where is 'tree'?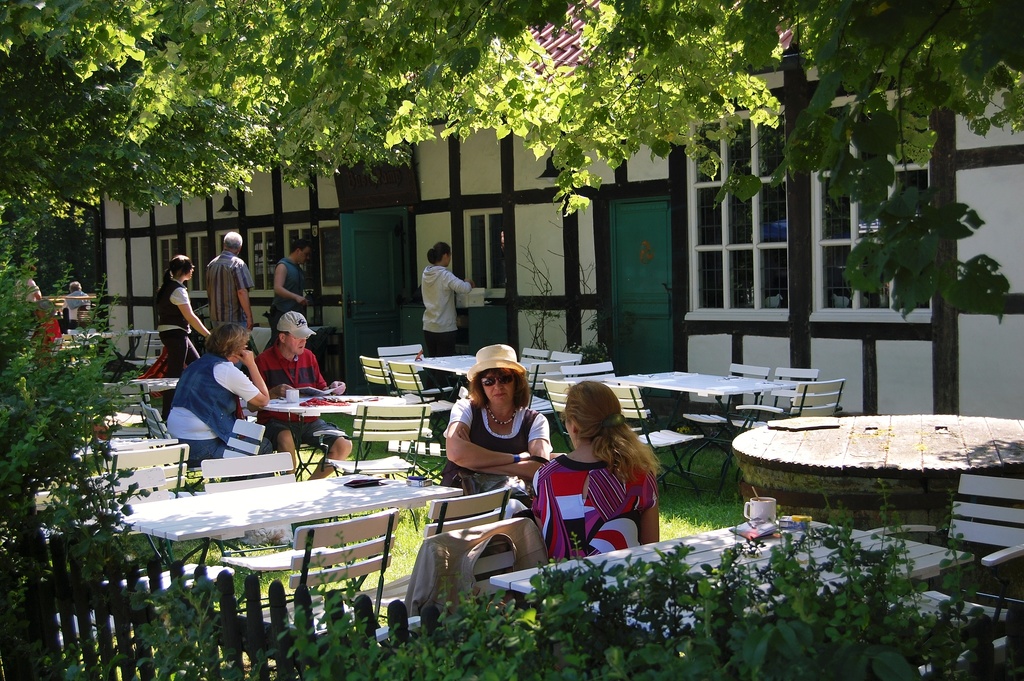
710/0/1023/327.
